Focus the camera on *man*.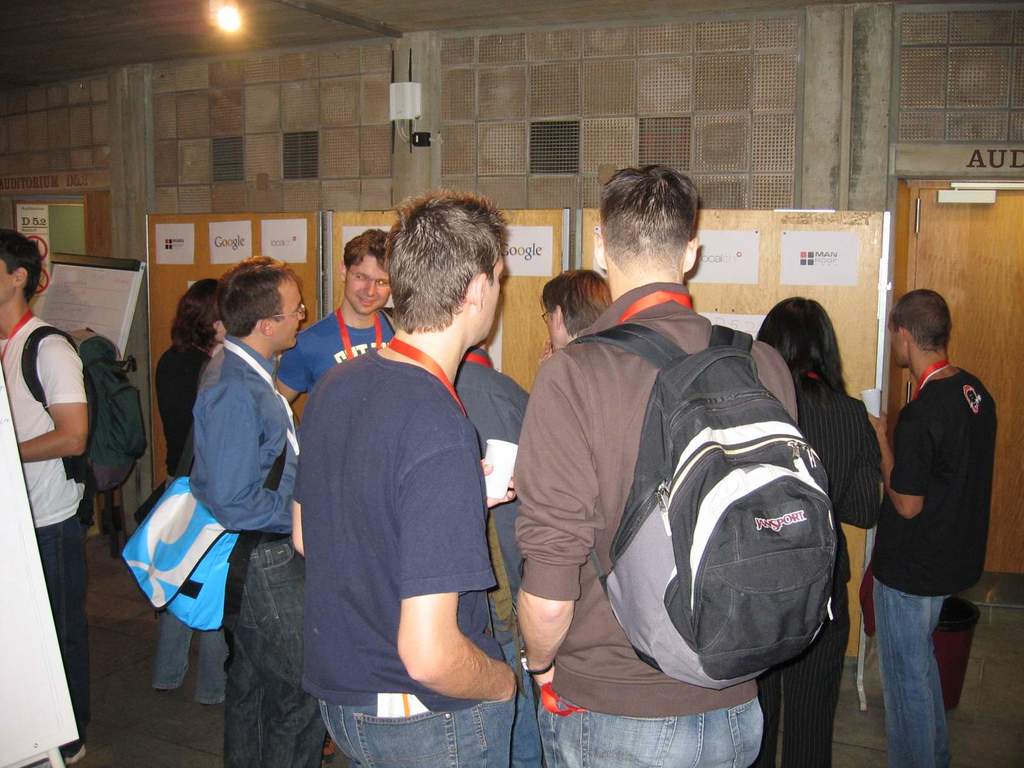
Focus region: bbox=(454, 340, 545, 767).
